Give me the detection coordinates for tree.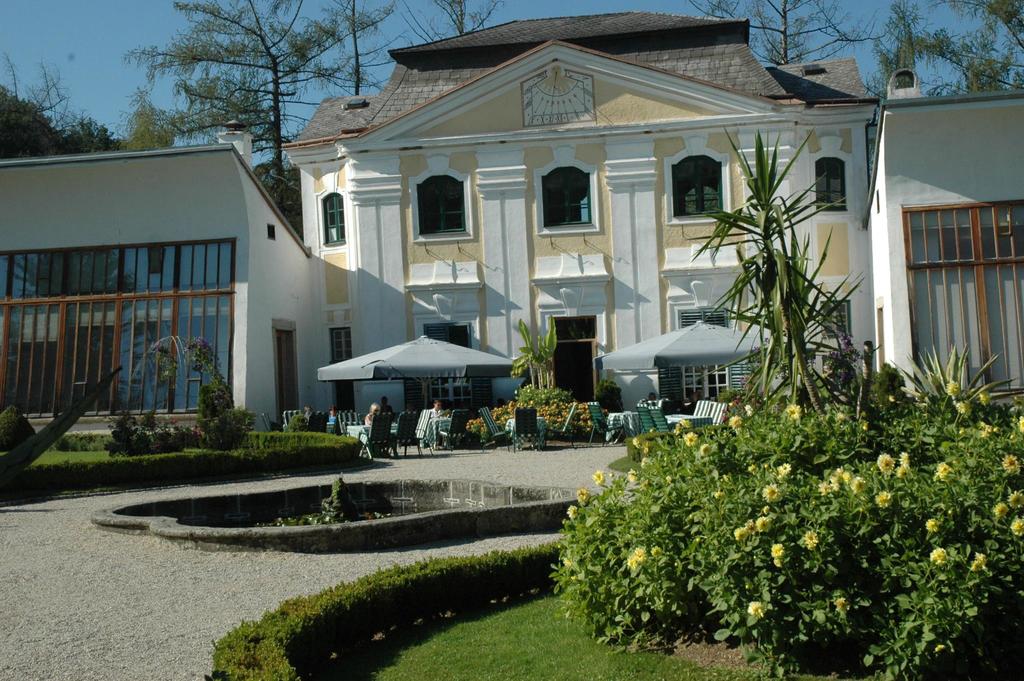
(689,126,866,429).
